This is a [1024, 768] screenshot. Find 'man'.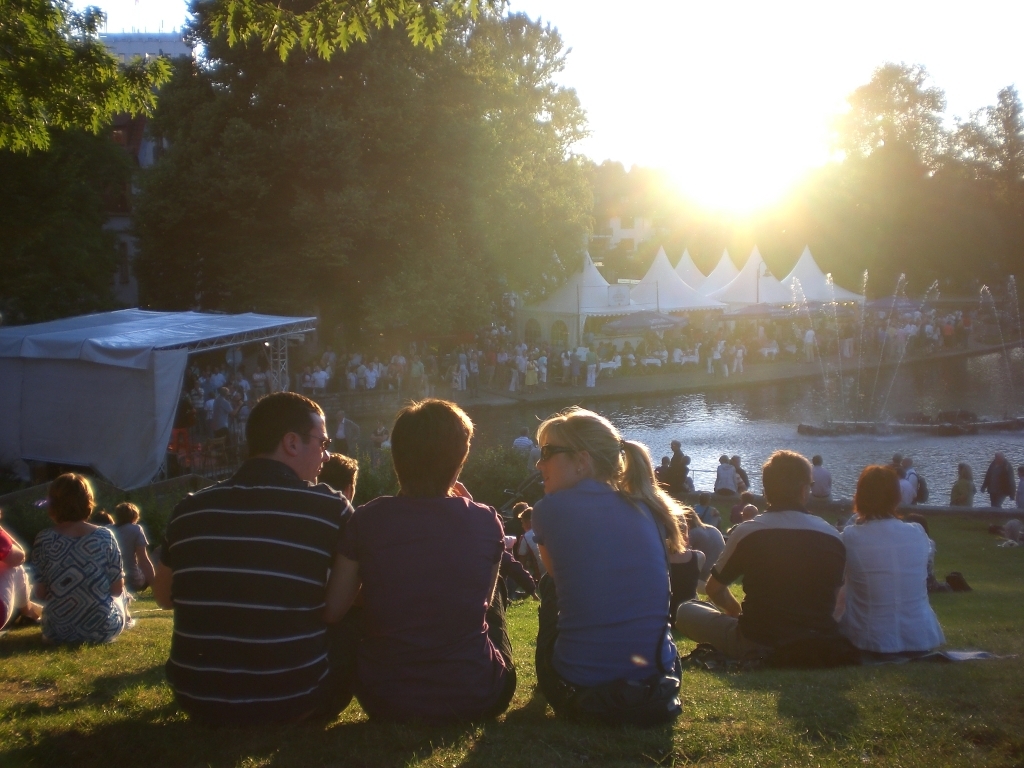
Bounding box: l=727, t=452, r=751, b=494.
